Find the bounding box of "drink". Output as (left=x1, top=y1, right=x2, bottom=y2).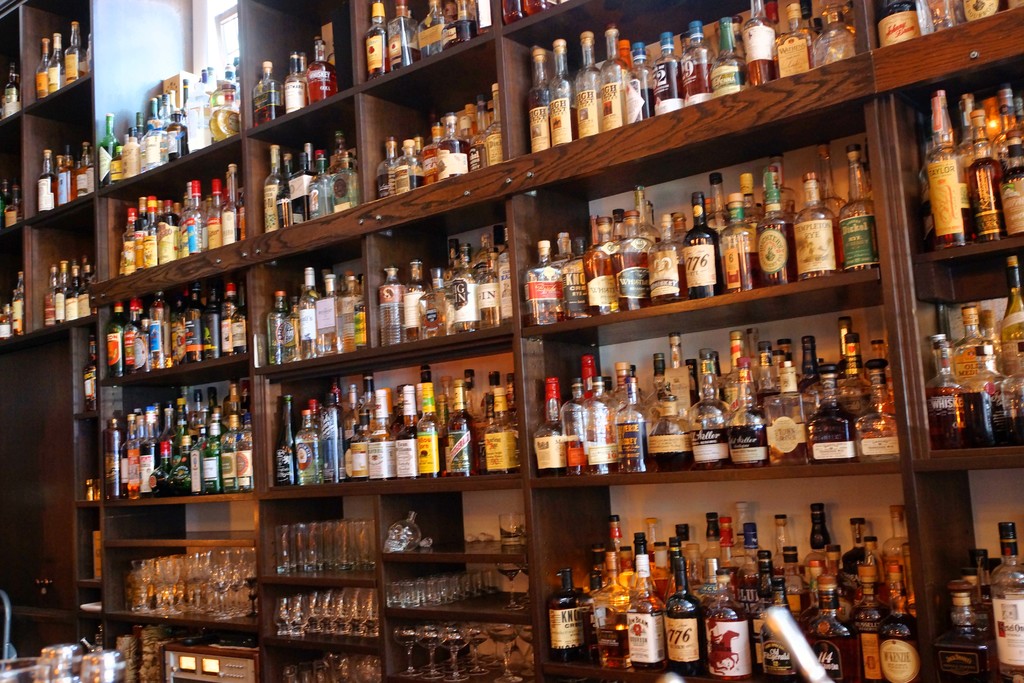
(left=351, top=427, right=370, bottom=479).
